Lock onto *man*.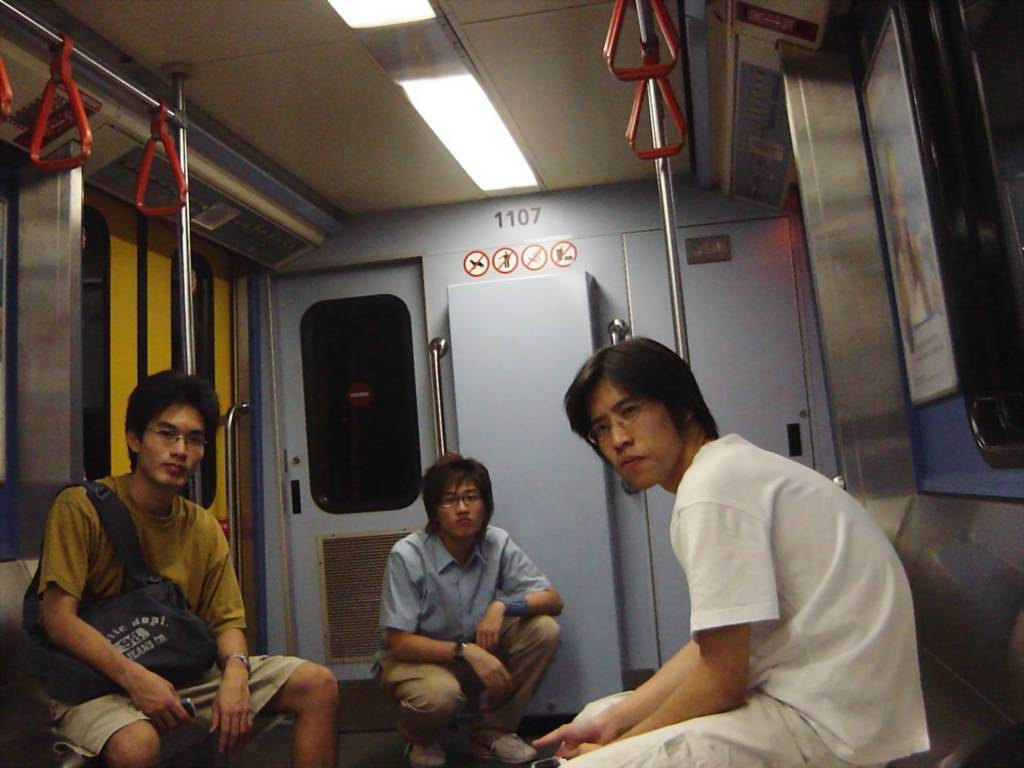
Locked: region(534, 334, 934, 767).
